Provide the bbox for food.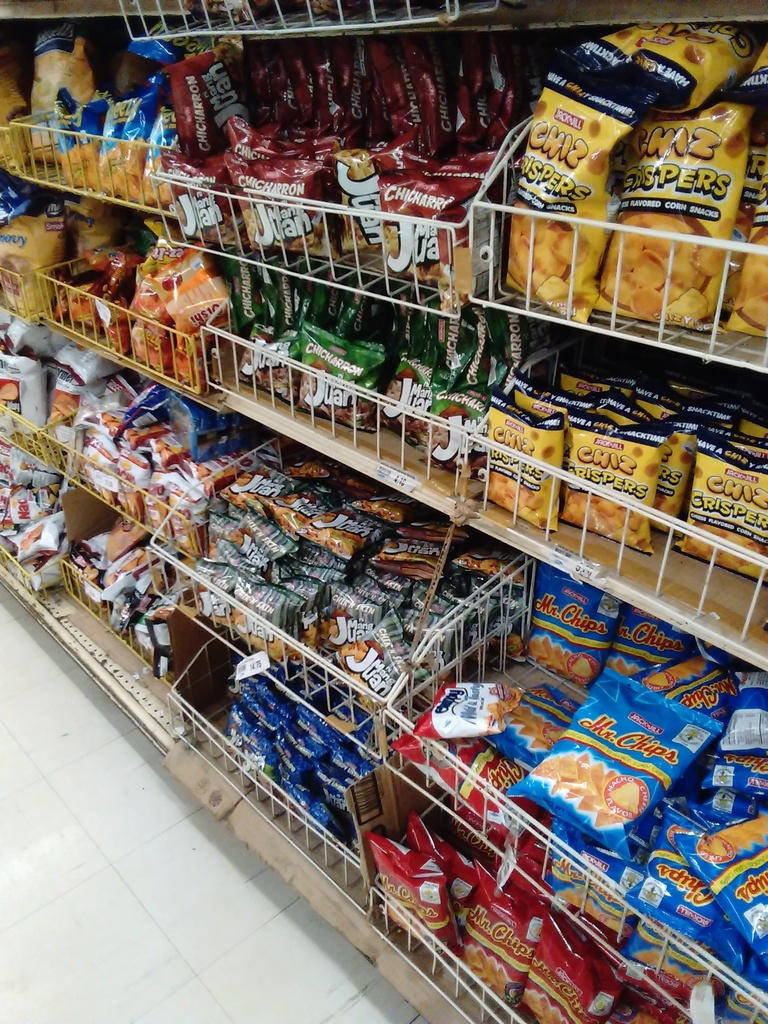
l=605, t=659, r=646, b=679.
